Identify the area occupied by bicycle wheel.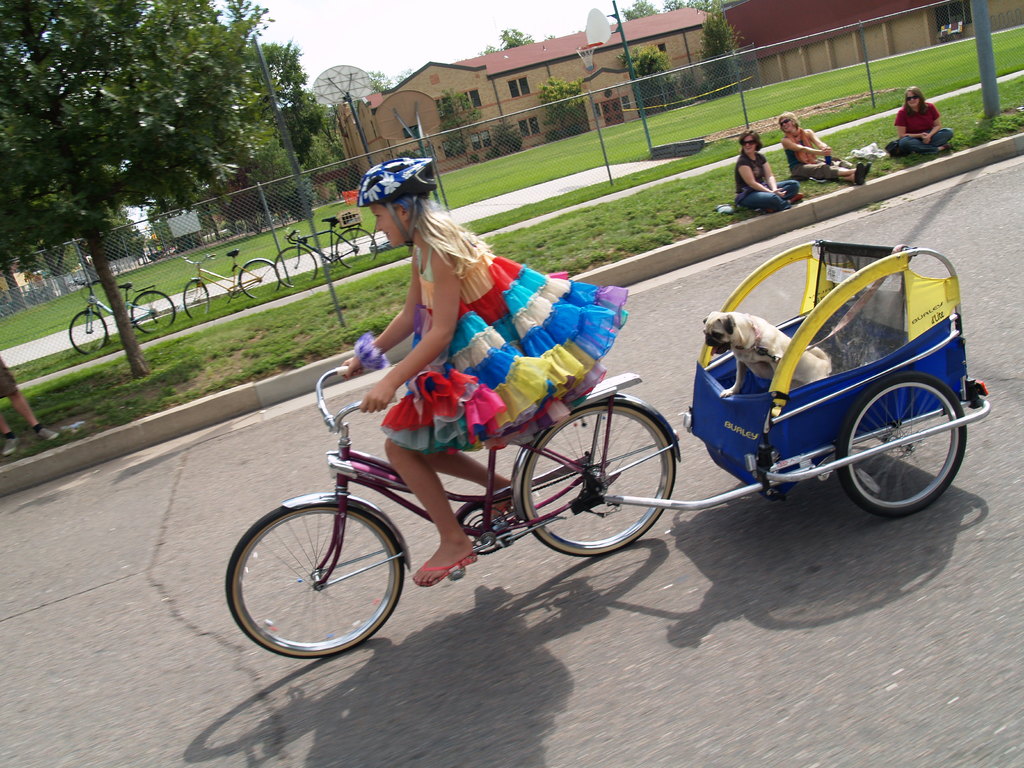
Area: (x1=181, y1=279, x2=209, y2=320).
